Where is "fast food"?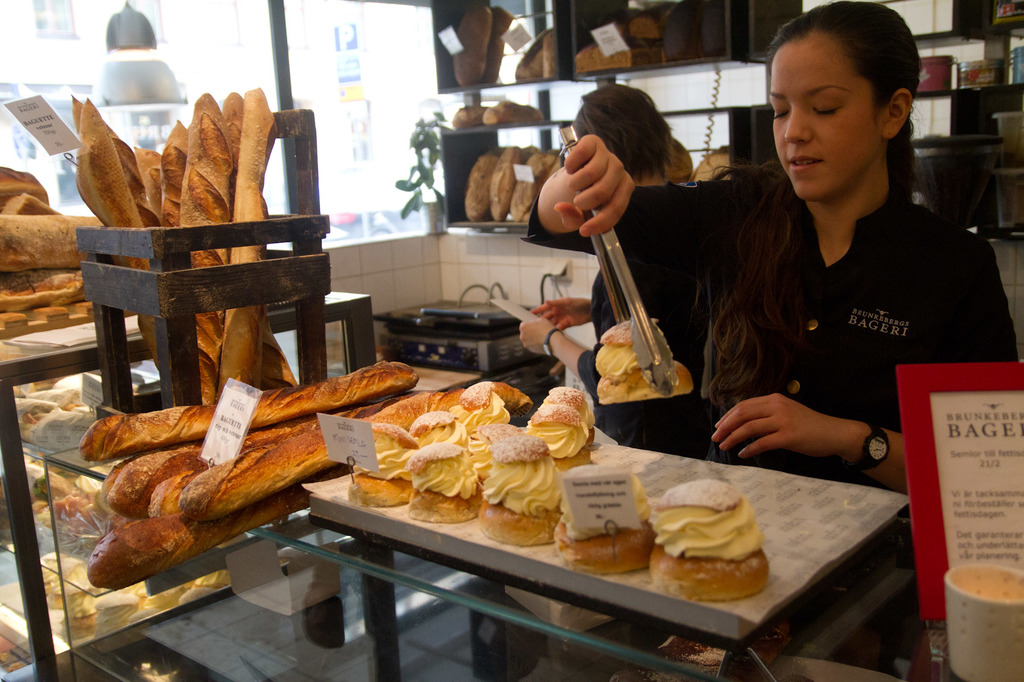
[519, 403, 606, 483].
